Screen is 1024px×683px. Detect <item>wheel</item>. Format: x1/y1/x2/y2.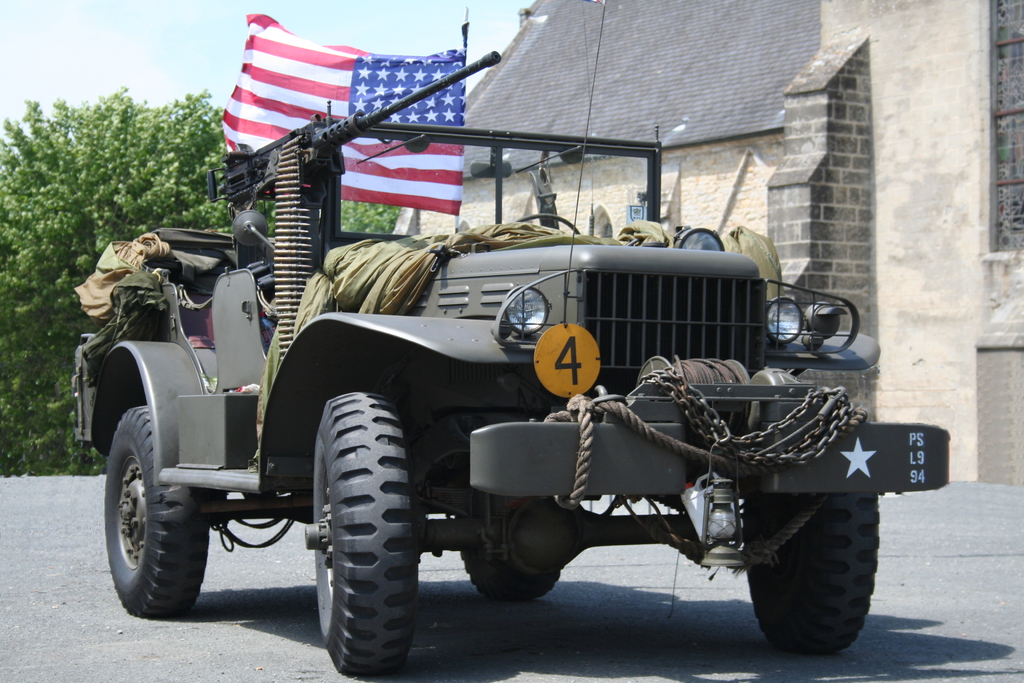
461/556/563/604.
